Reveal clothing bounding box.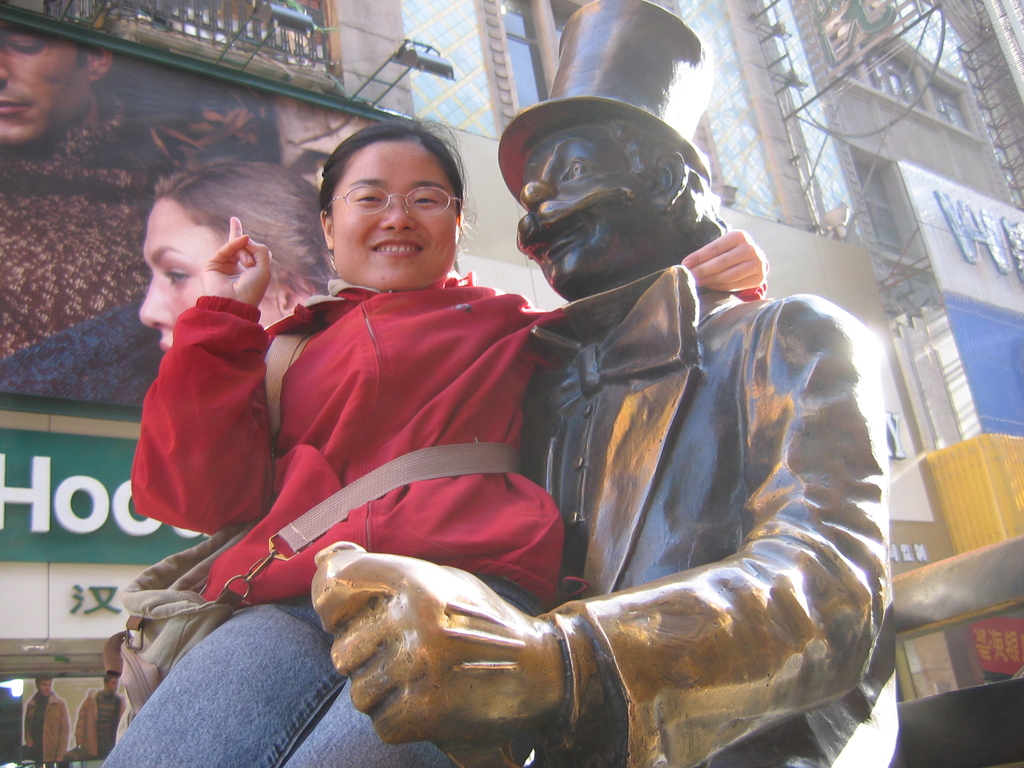
Revealed: detection(0, 88, 166, 405).
